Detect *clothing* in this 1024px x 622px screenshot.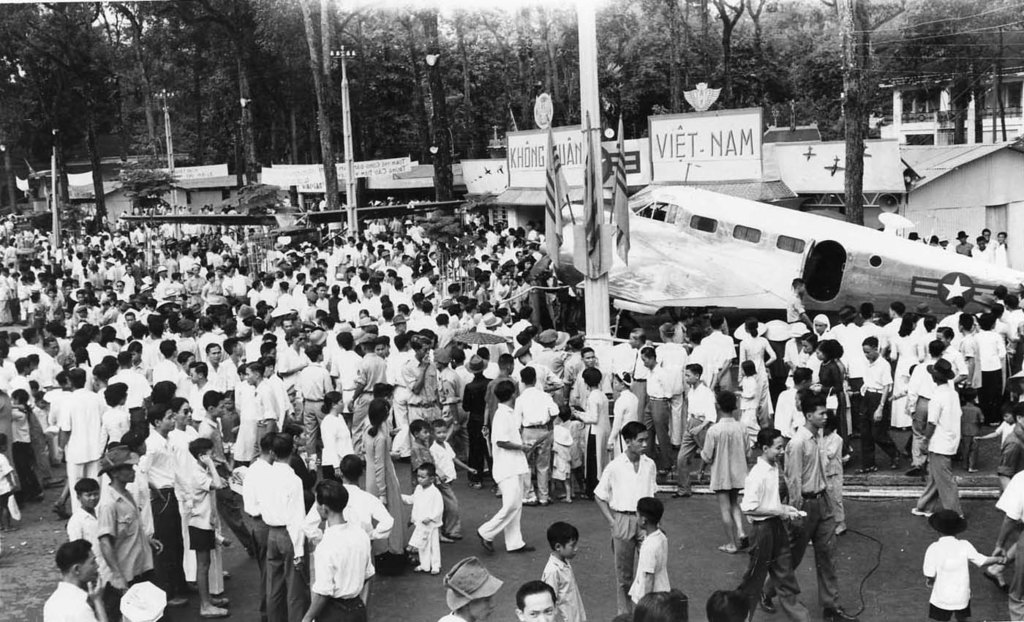
Detection: <region>557, 425, 588, 488</region>.
